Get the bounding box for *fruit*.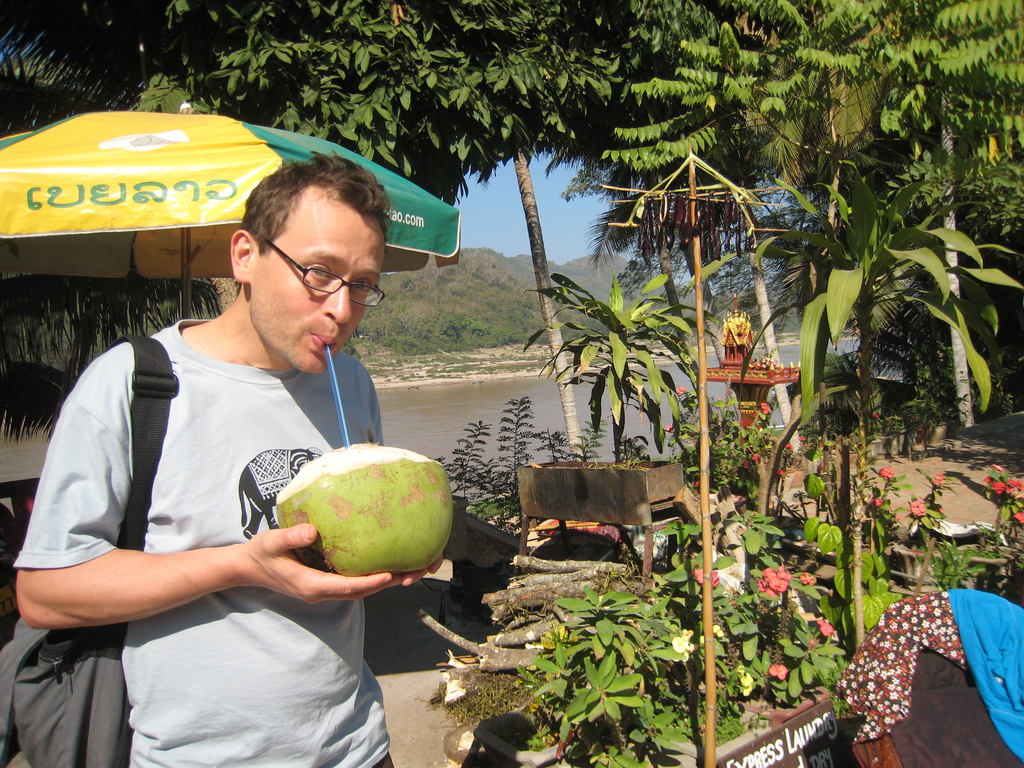
detection(268, 441, 458, 599).
